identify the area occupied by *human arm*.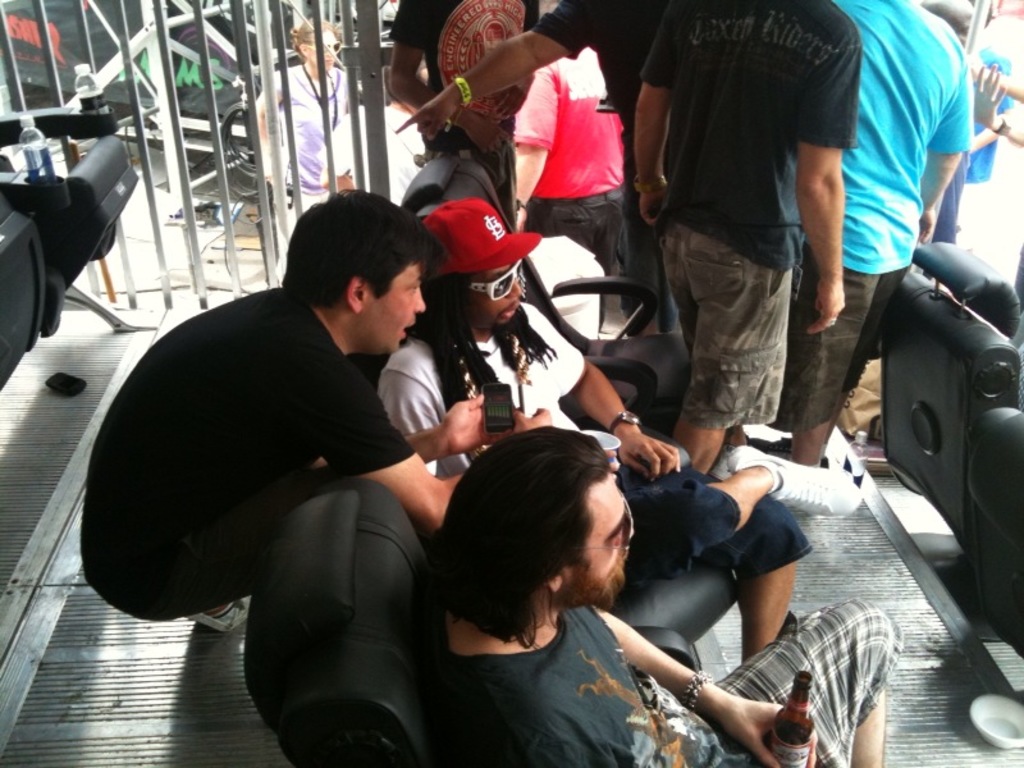
Area: (left=614, top=618, right=842, bottom=749).
